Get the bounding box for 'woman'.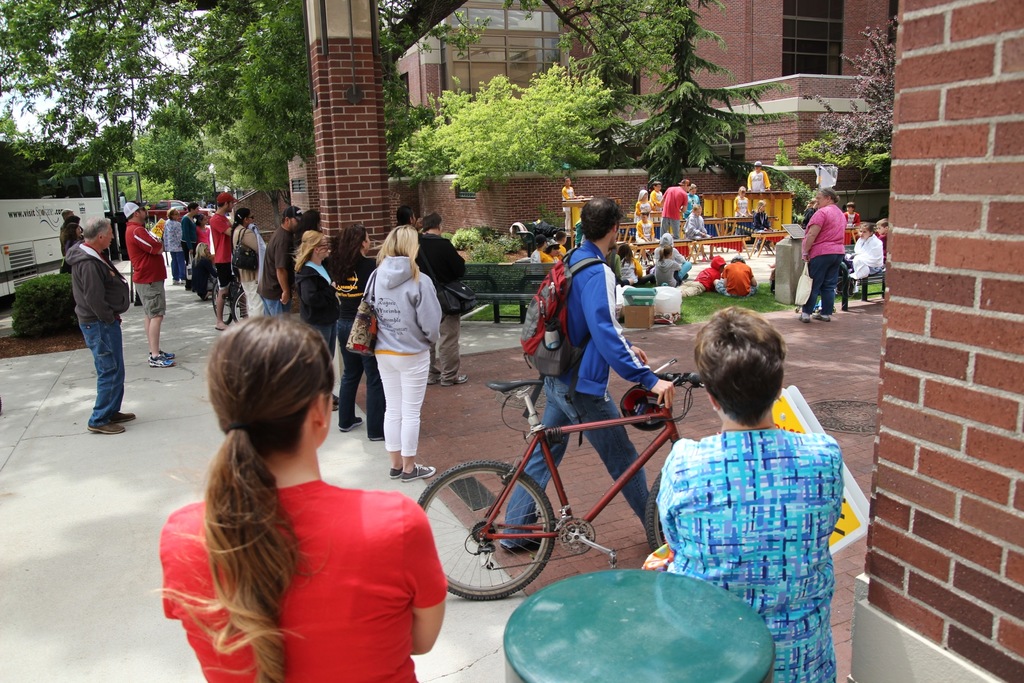
61:222:87:258.
